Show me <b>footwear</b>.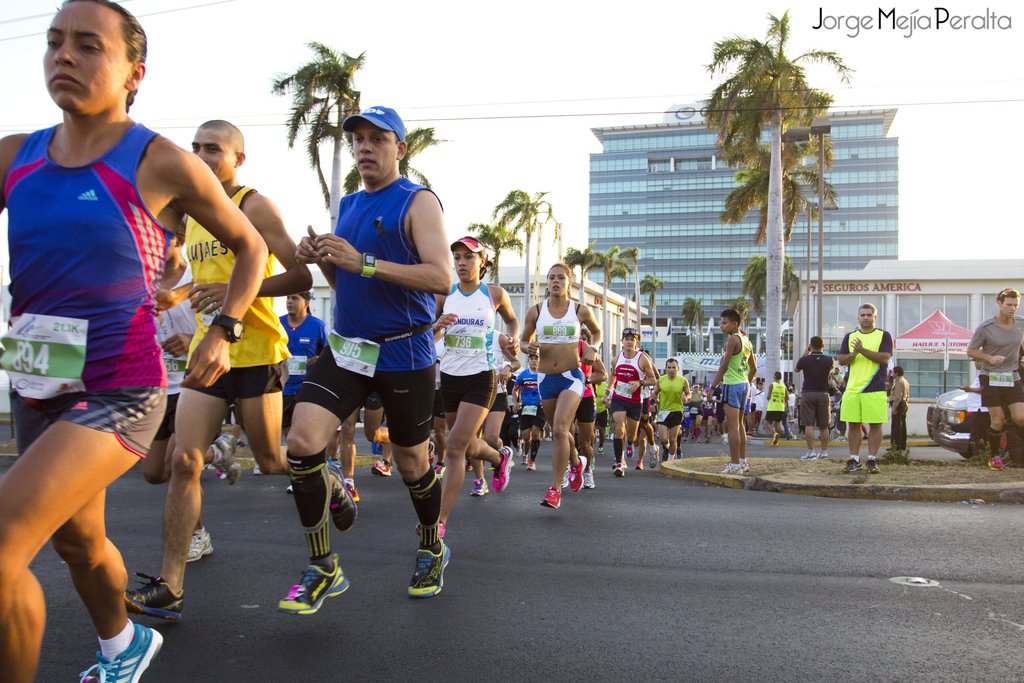
<b>footwear</b> is here: [524,453,527,464].
